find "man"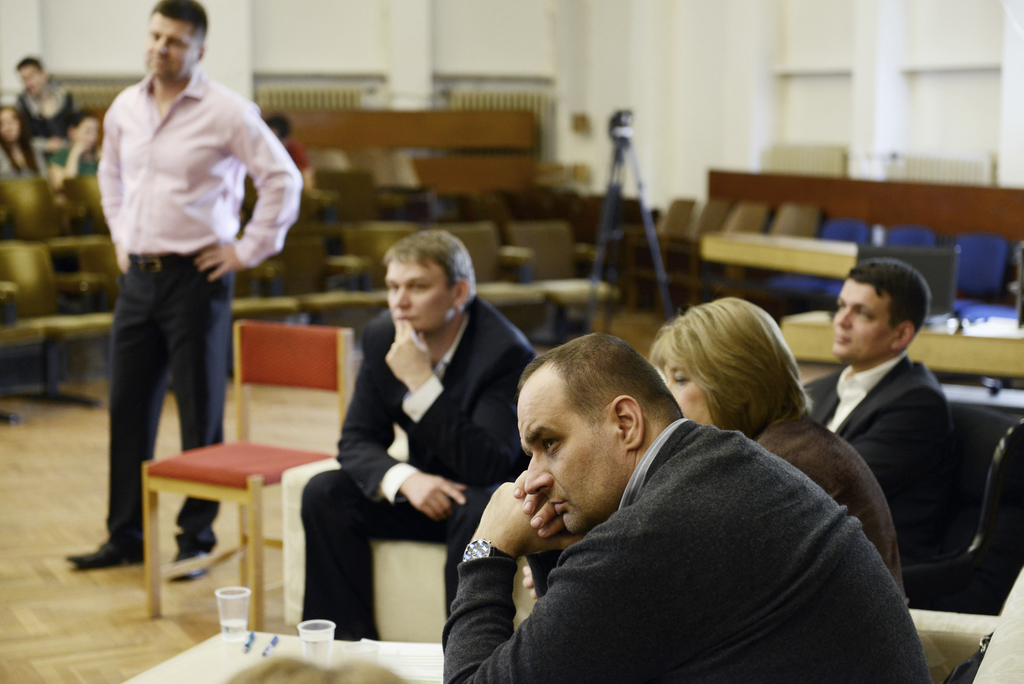
bbox=[54, 0, 287, 525]
